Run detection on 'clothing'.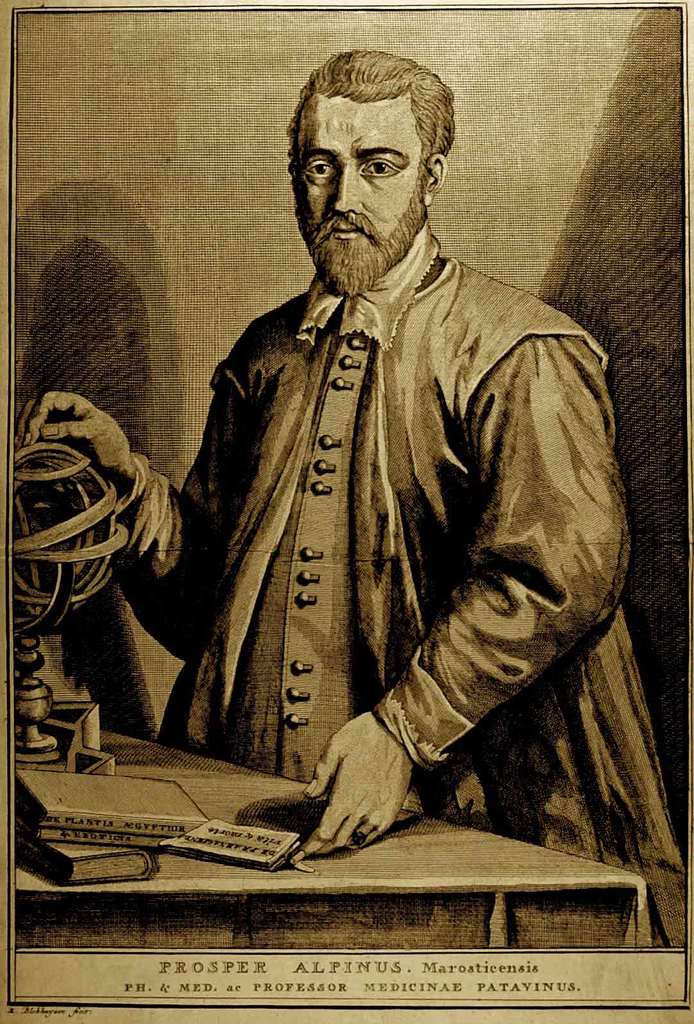
Result: {"left": 88, "top": 238, "right": 648, "bottom": 956}.
